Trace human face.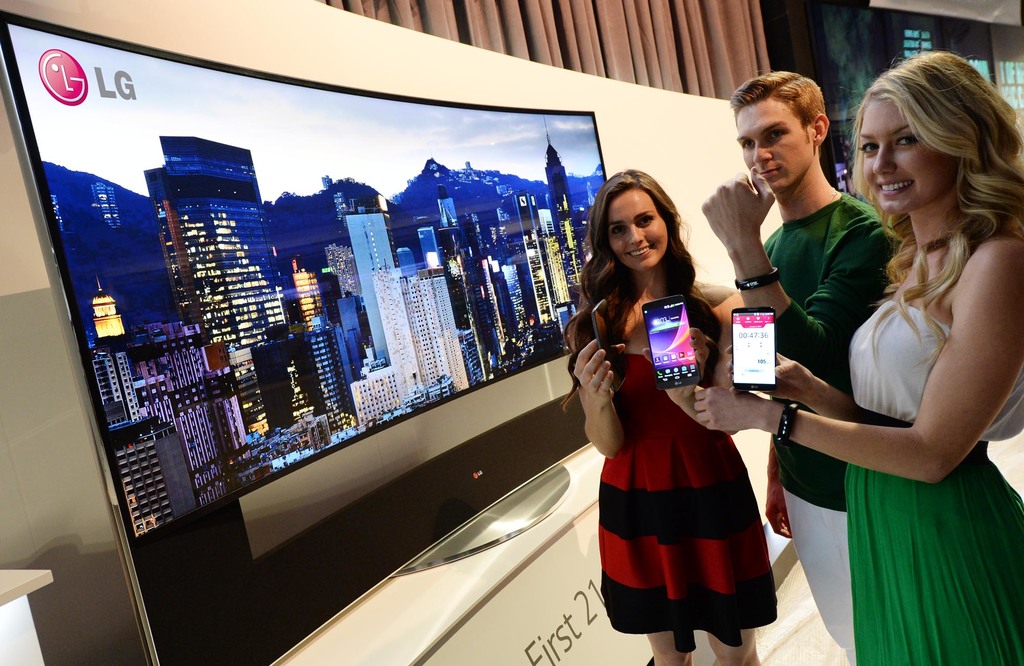
Traced to {"x1": 735, "y1": 107, "x2": 812, "y2": 191}.
